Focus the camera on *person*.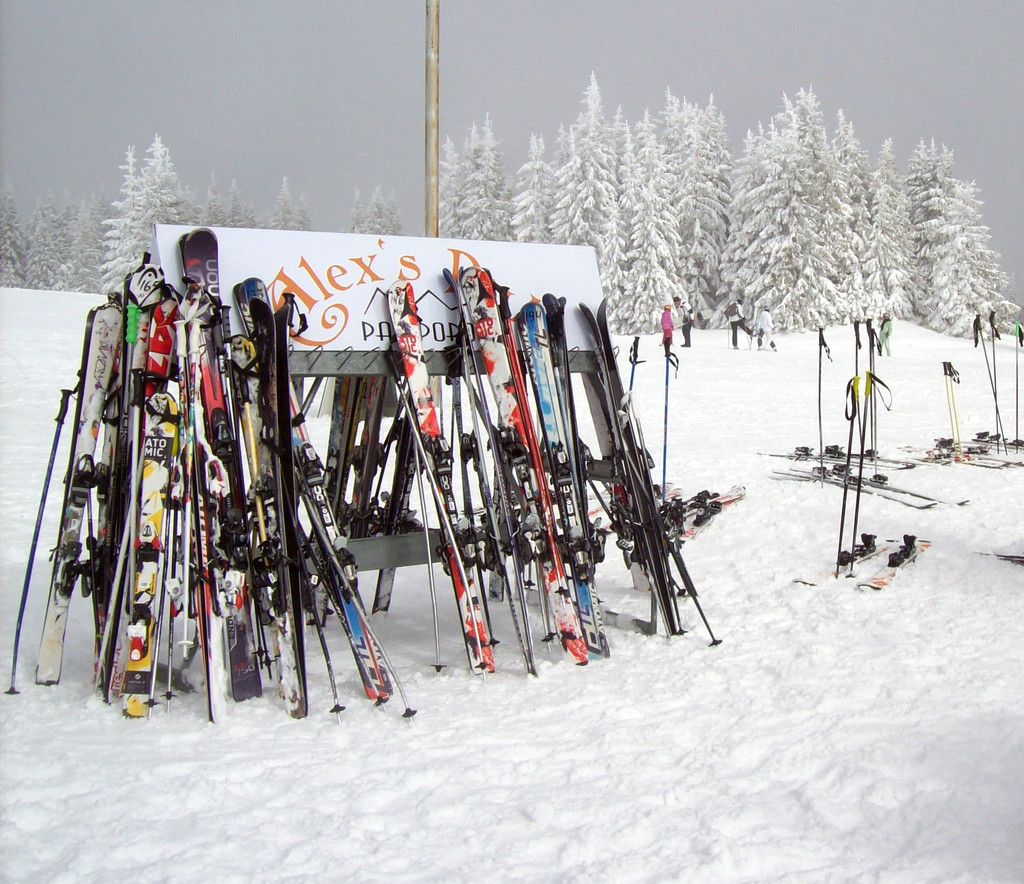
Focus region: 727 297 758 352.
